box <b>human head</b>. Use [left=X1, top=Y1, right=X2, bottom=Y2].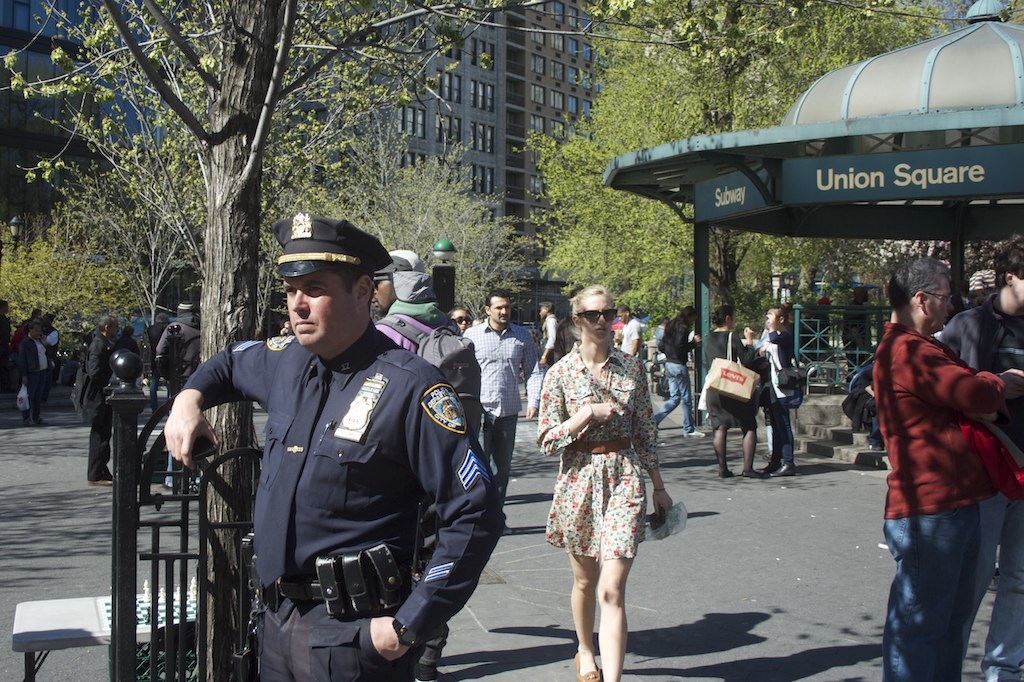
[left=679, top=305, right=695, bottom=326].
